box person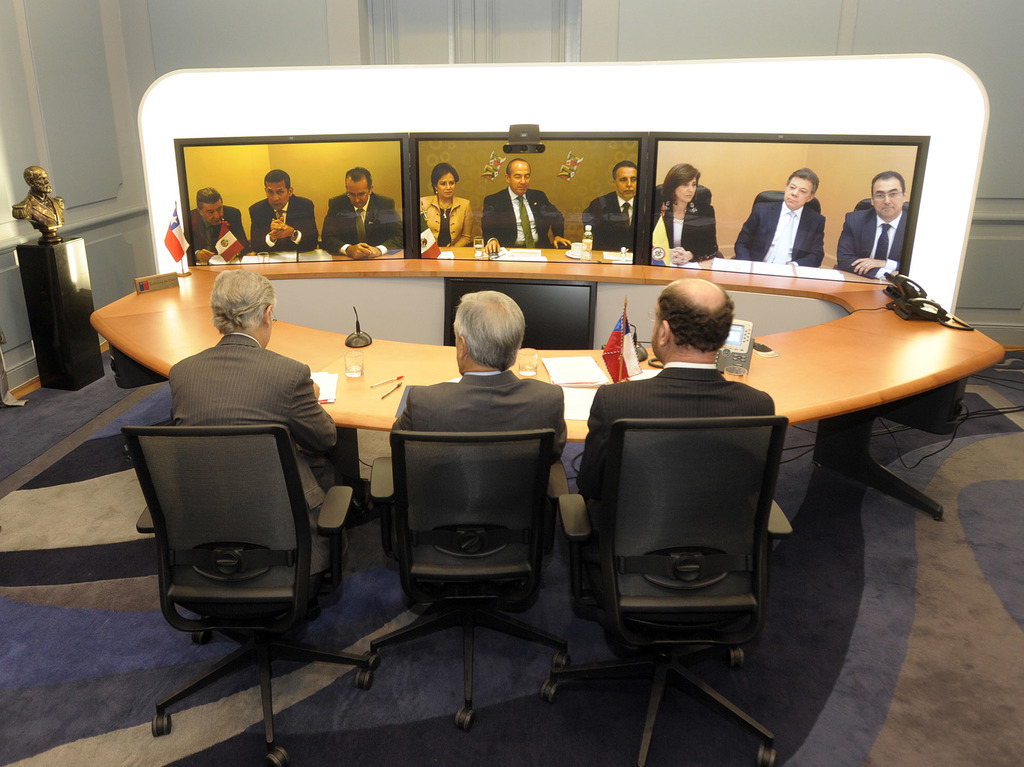
crop(191, 186, 252, 262)
